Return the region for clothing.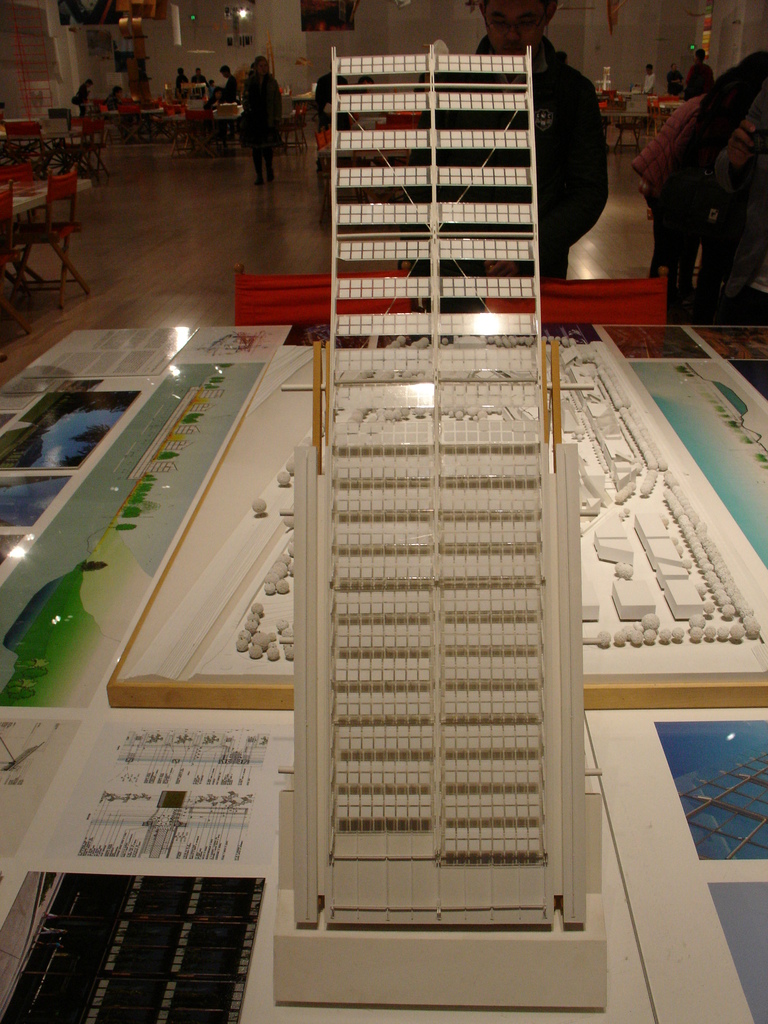
[left=181, top=77, right=200, bottom=102].
